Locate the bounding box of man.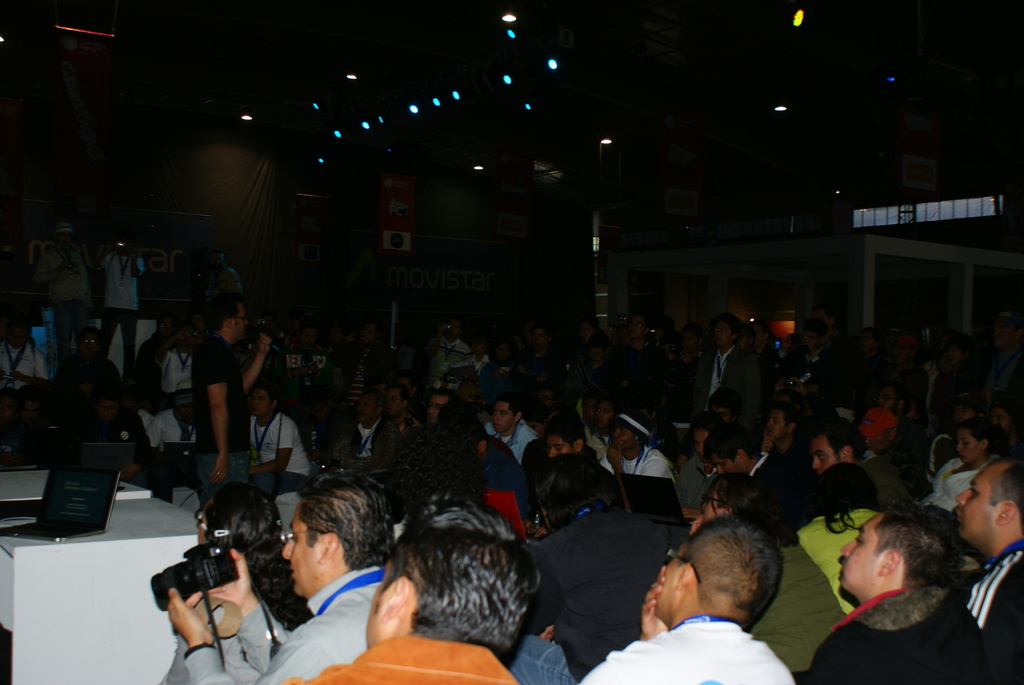
Bounding box: [539, 436, 609, 515].
